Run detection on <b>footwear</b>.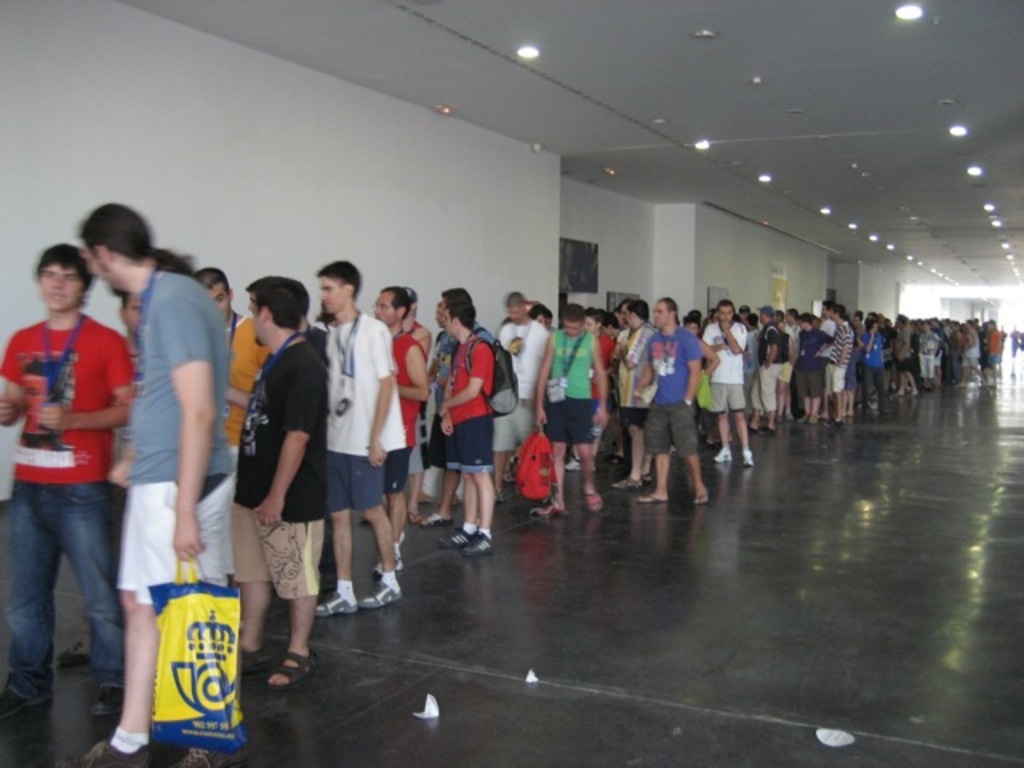
Result: (267,648,320,686).
